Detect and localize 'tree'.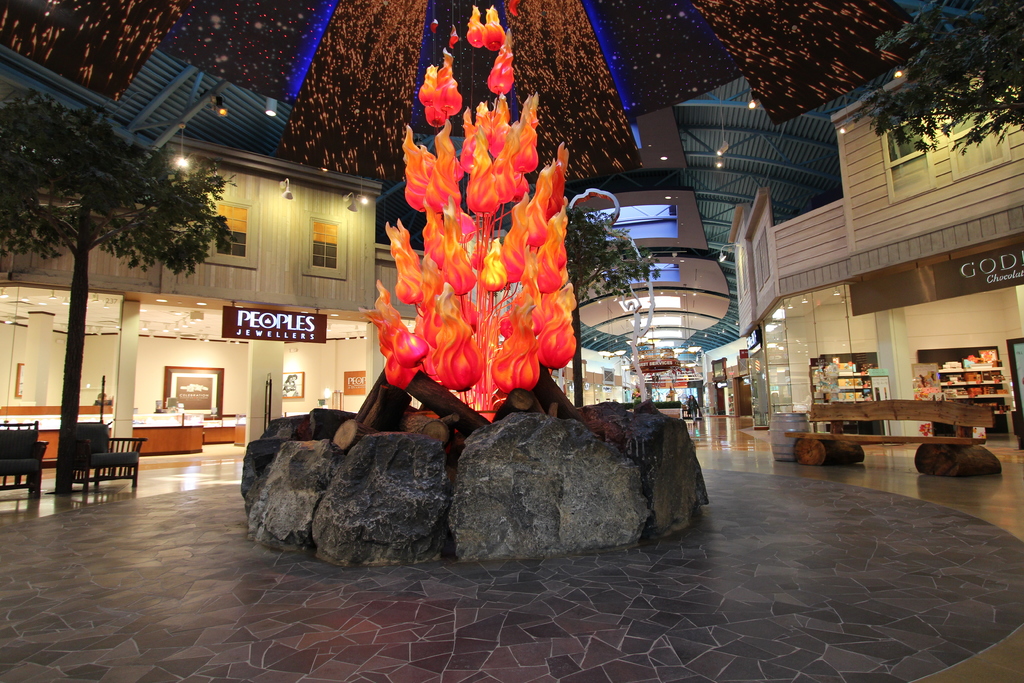
Localized at Rect(0, 85, 241, 492).
